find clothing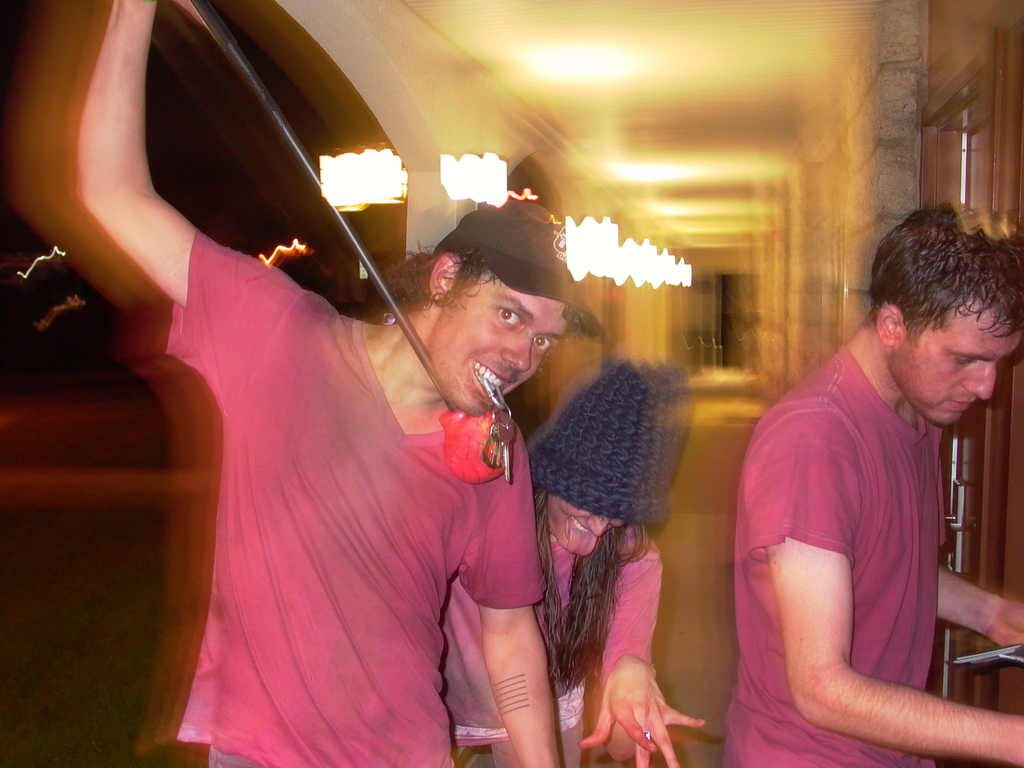
<region>441, 519, 665, 767</region>
